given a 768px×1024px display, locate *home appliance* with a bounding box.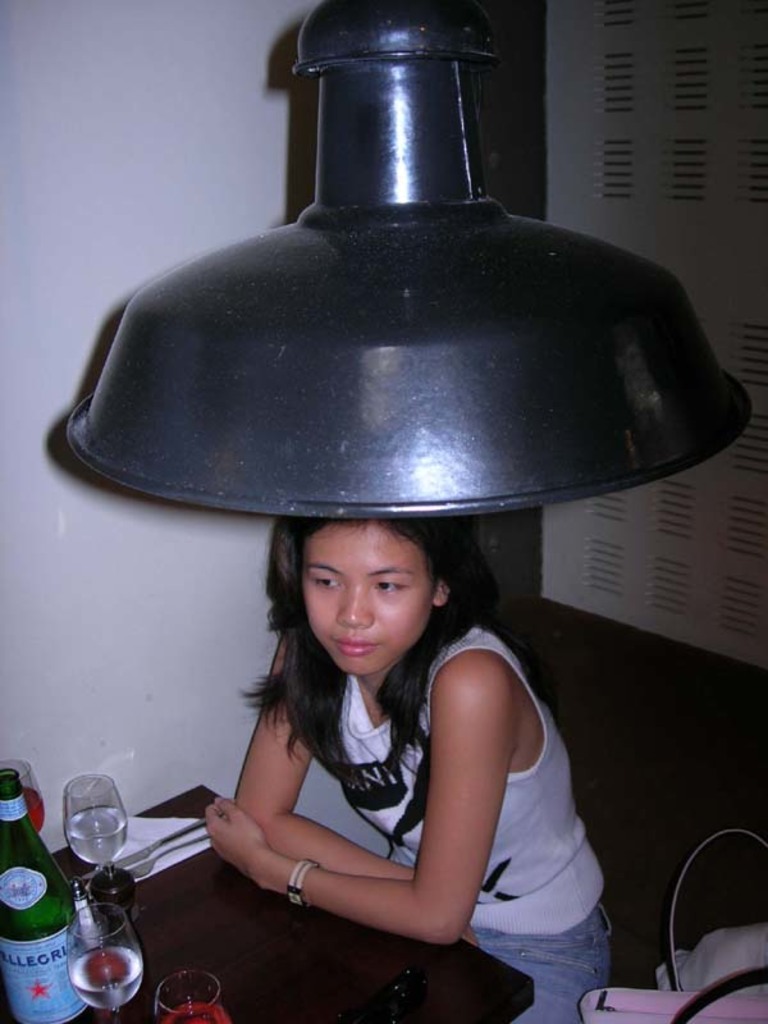
Located: pyautogui.locateOnScreen(51, 0, 759, 525).
